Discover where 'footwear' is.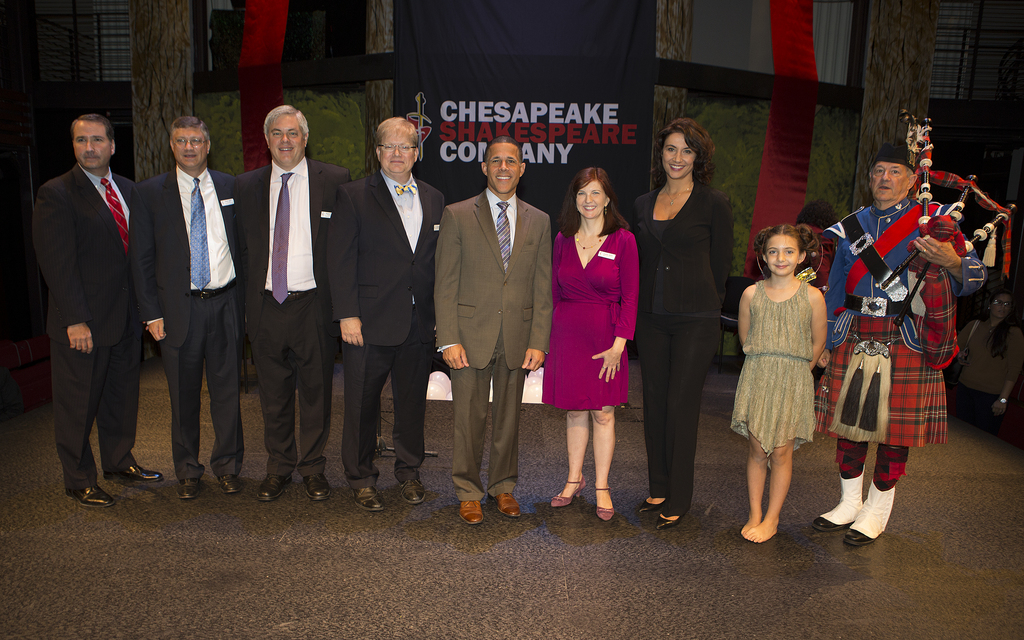
Discovered at BBox(400, 472, 424, 508).
